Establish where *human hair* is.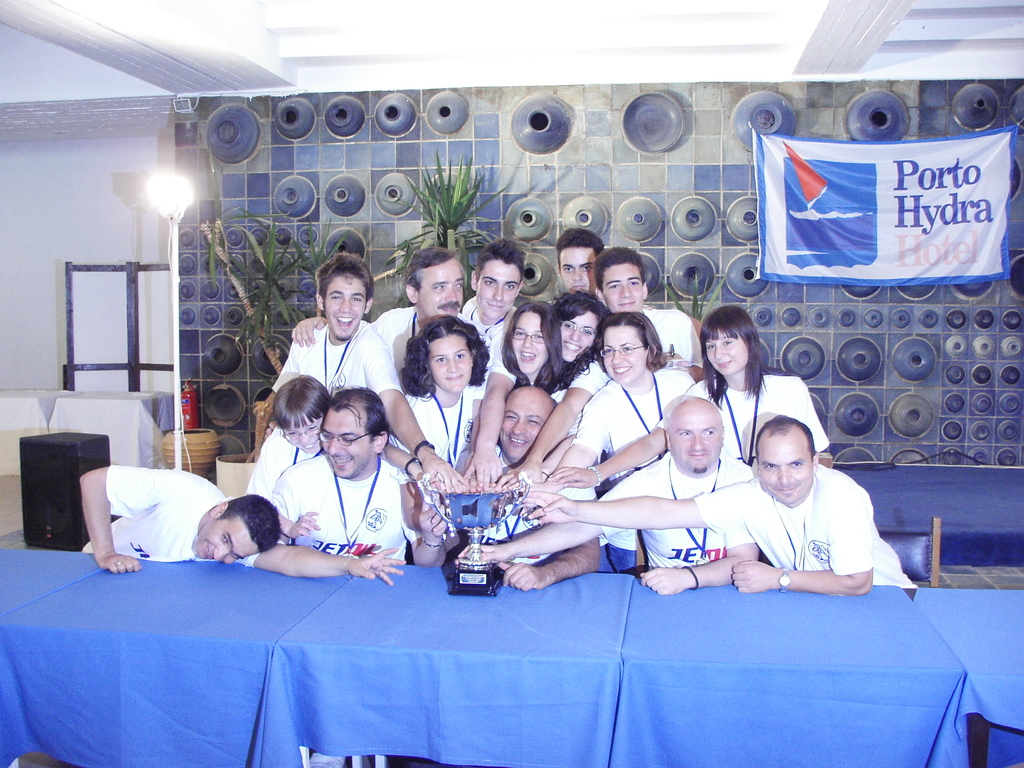
Established at {"x1": 317, "y1": 253, "x2": 376, "y2": 298}.
